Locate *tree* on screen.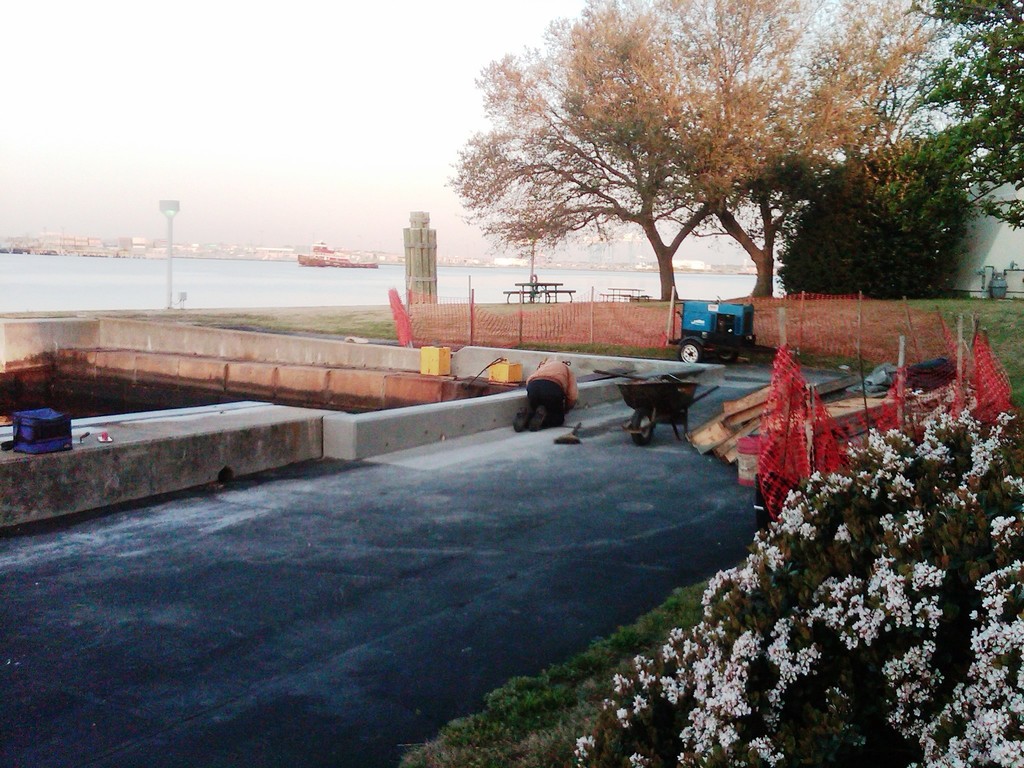
On screen at locate(895, 0, 1023, 263).
